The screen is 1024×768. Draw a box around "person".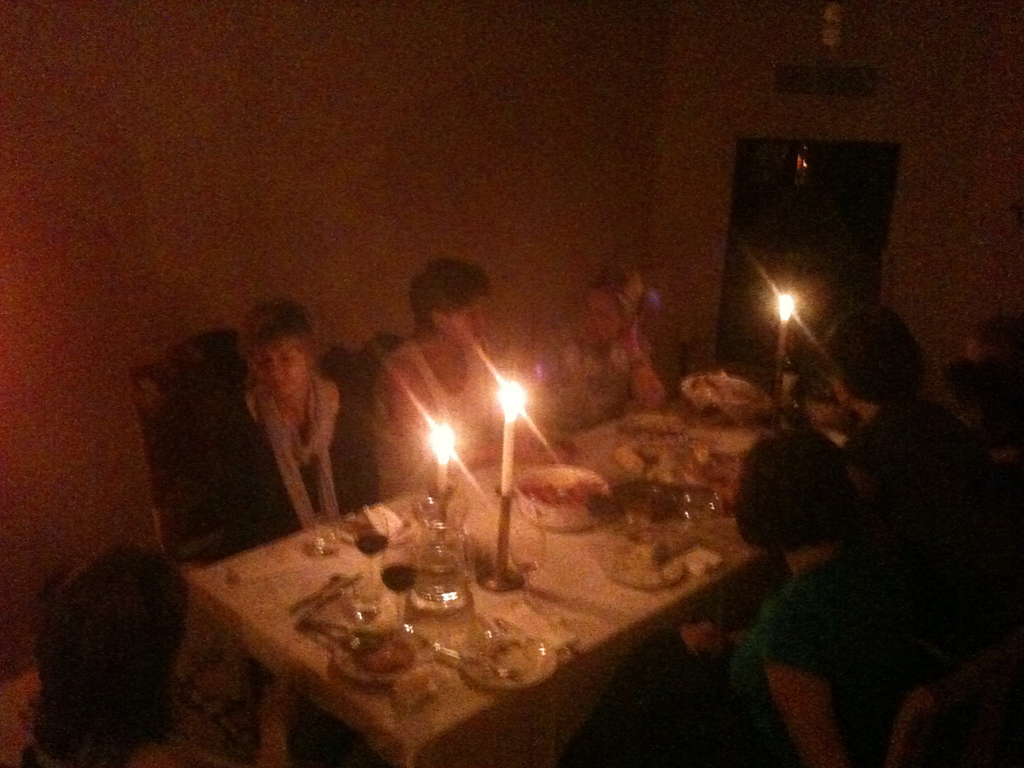
[x1=675, y1=412, x2=918, y2=767].
